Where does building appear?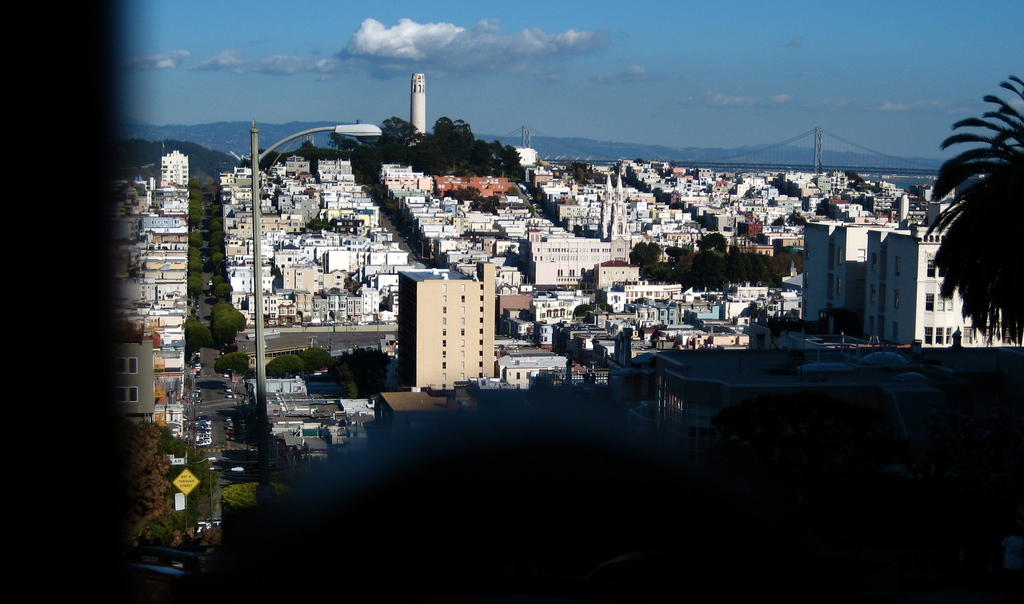
Appears at Rect(397, 258, 497, 386).
